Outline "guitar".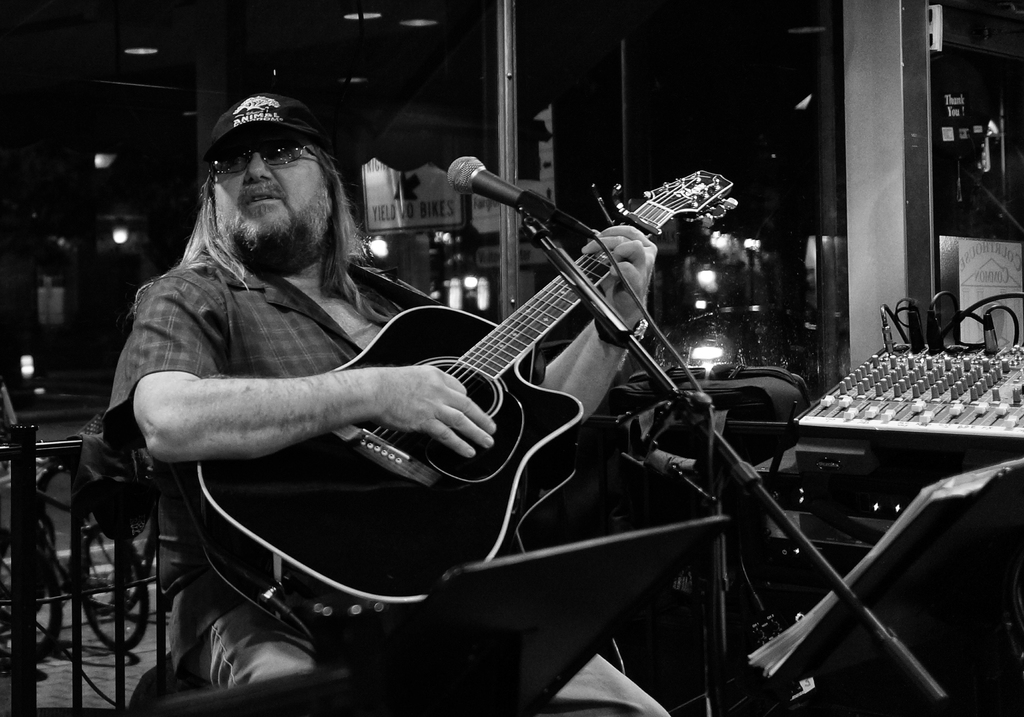
Outline: (left=210, top=177, right=780, bottom=590).
